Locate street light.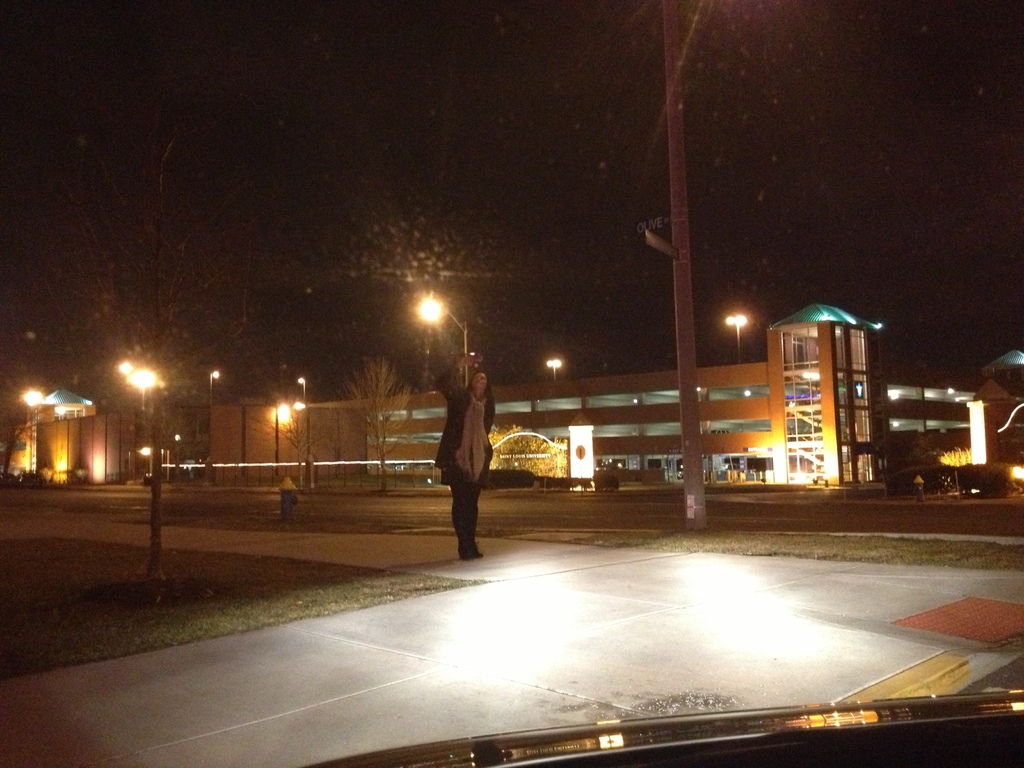
Bounding box: BBox(296, 374, 305, 404).
